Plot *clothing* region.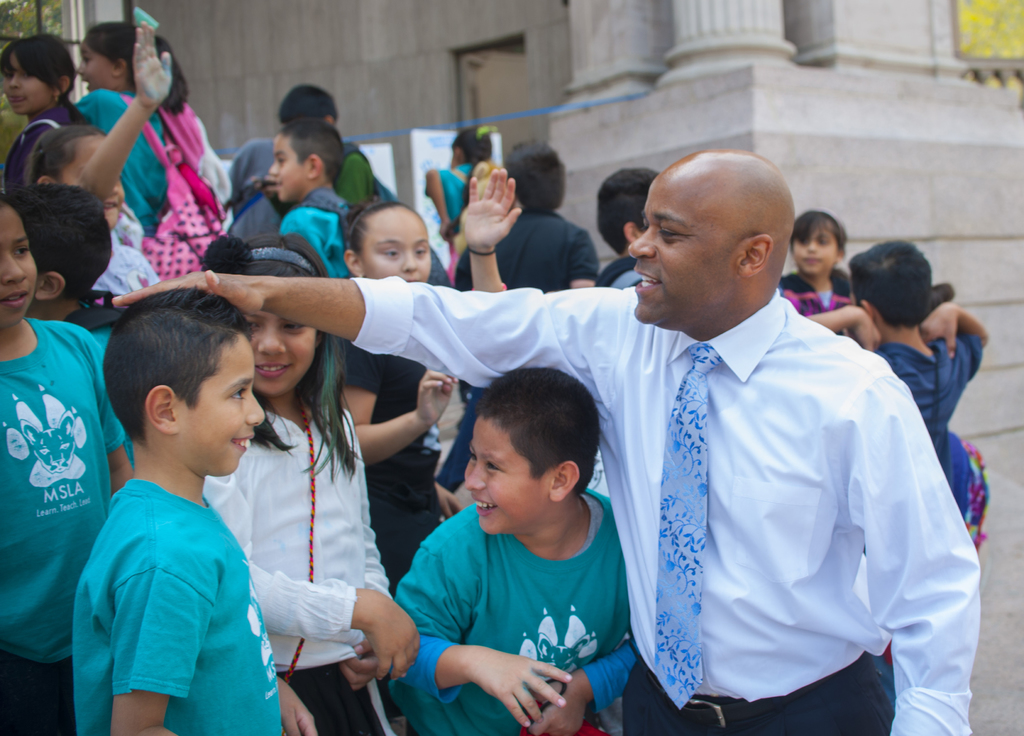
Plotted at x1=326 y1=129 x2=449 y2=283.
